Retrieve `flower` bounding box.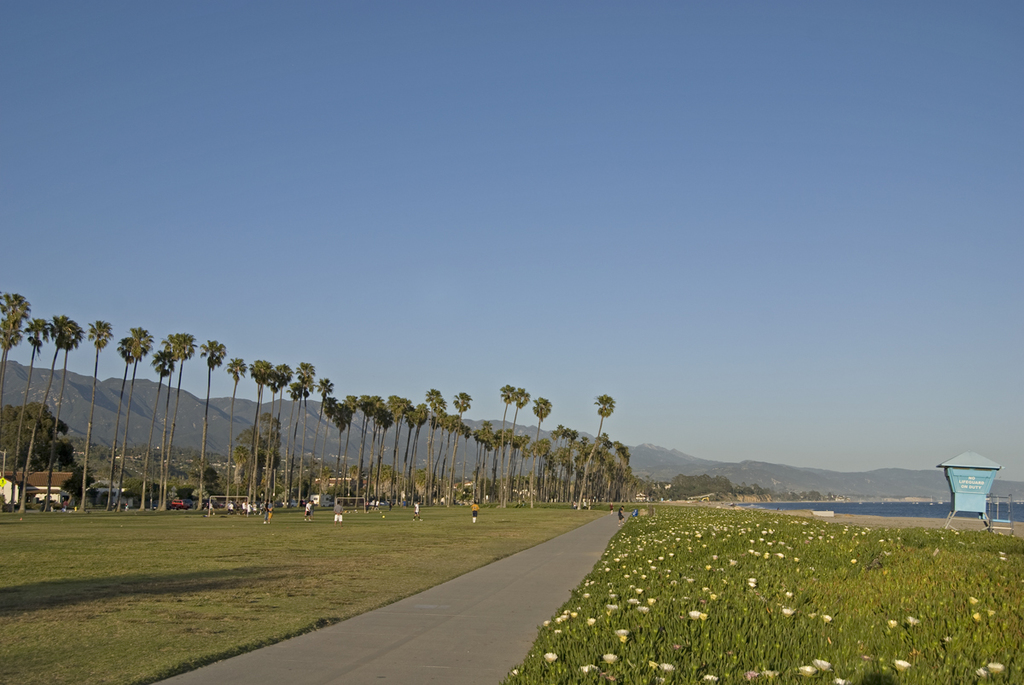
Bounding box: (left=780, top=607, right=794, bottom=619).
